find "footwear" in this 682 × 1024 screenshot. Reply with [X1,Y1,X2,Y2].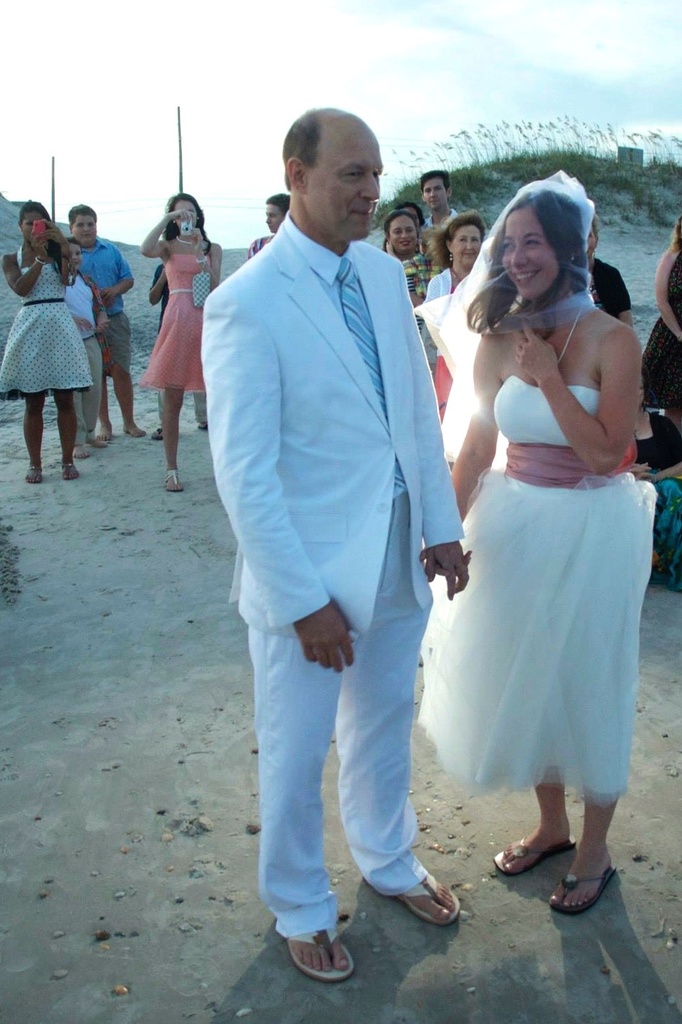
[491,834,579,880].
